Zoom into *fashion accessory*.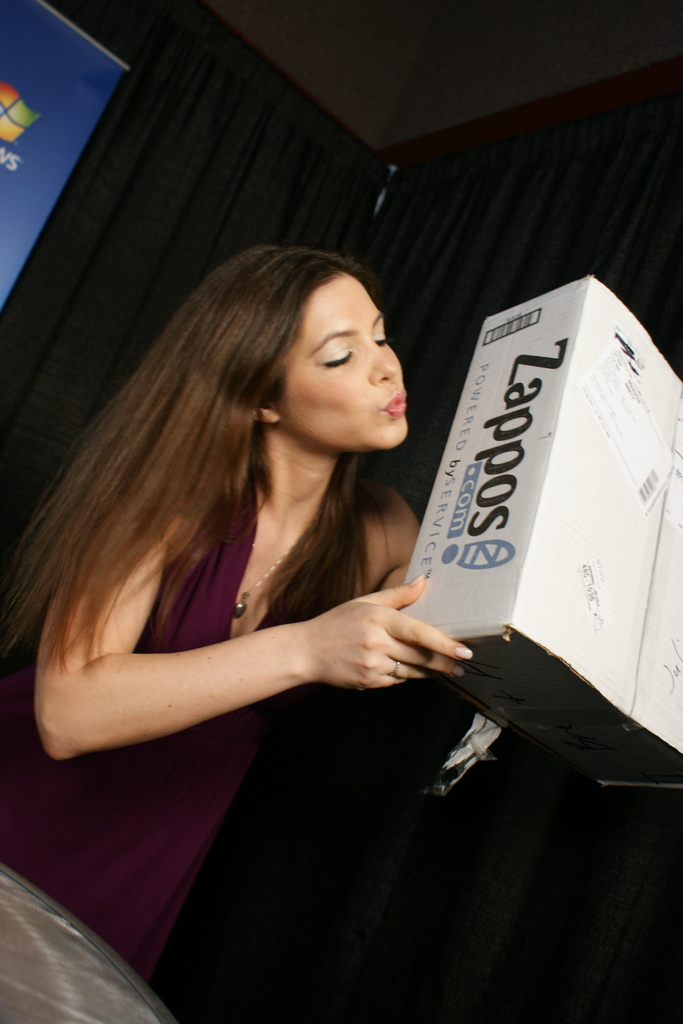
Zoom target: rect(226, 543, 297, 622).
